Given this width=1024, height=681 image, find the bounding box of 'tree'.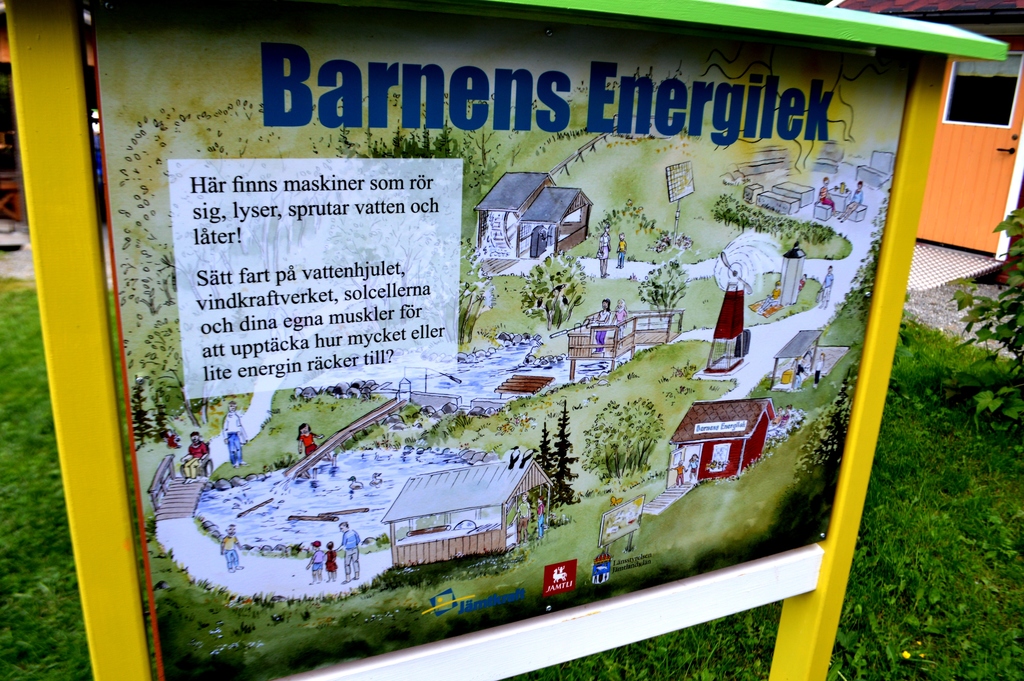
x1=625, y1=396, x2=664, y2=472.
